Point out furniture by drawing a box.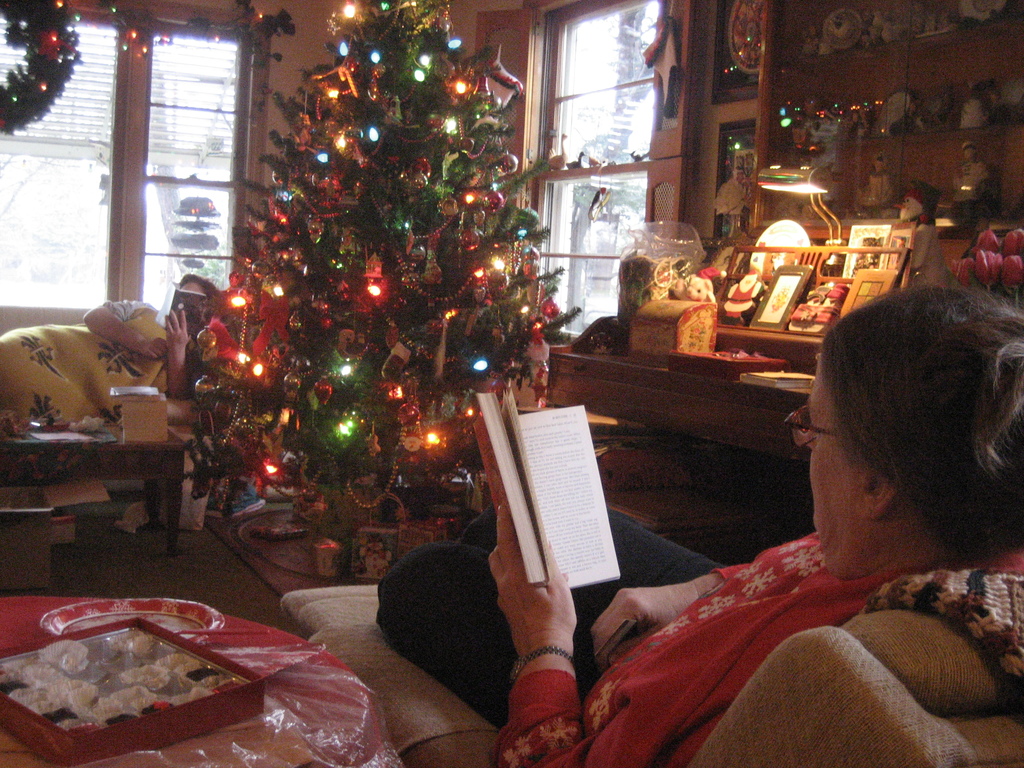
[left=0, top=592, right=390, bottom=767].
